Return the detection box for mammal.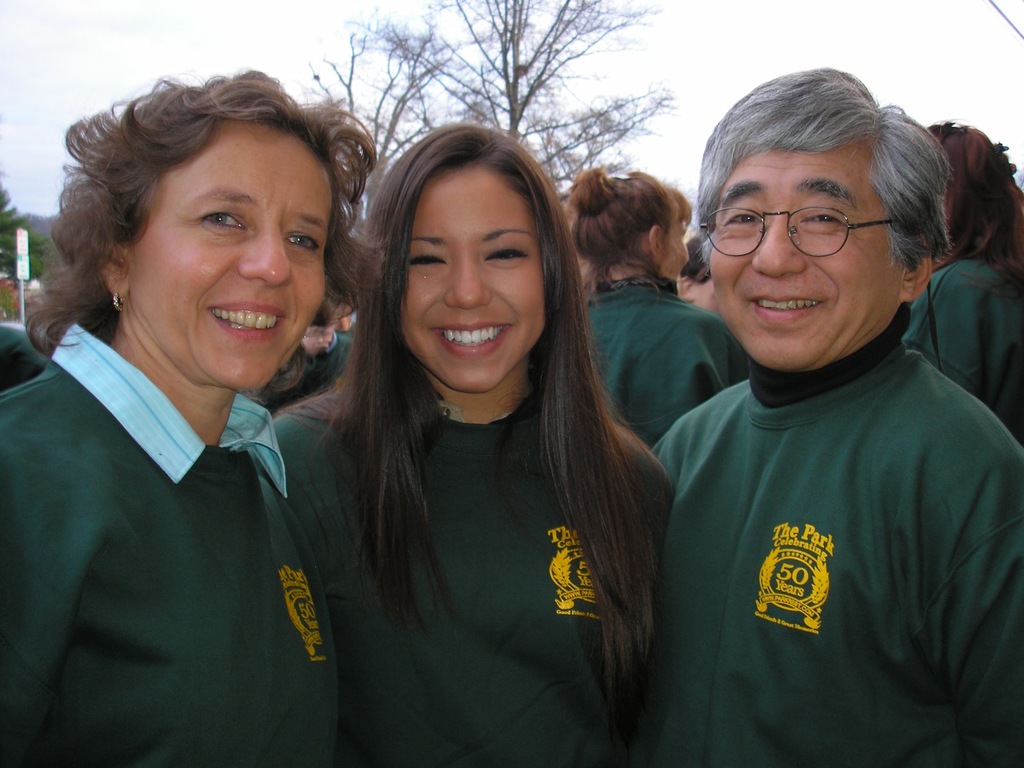
(0,60,389,767).
